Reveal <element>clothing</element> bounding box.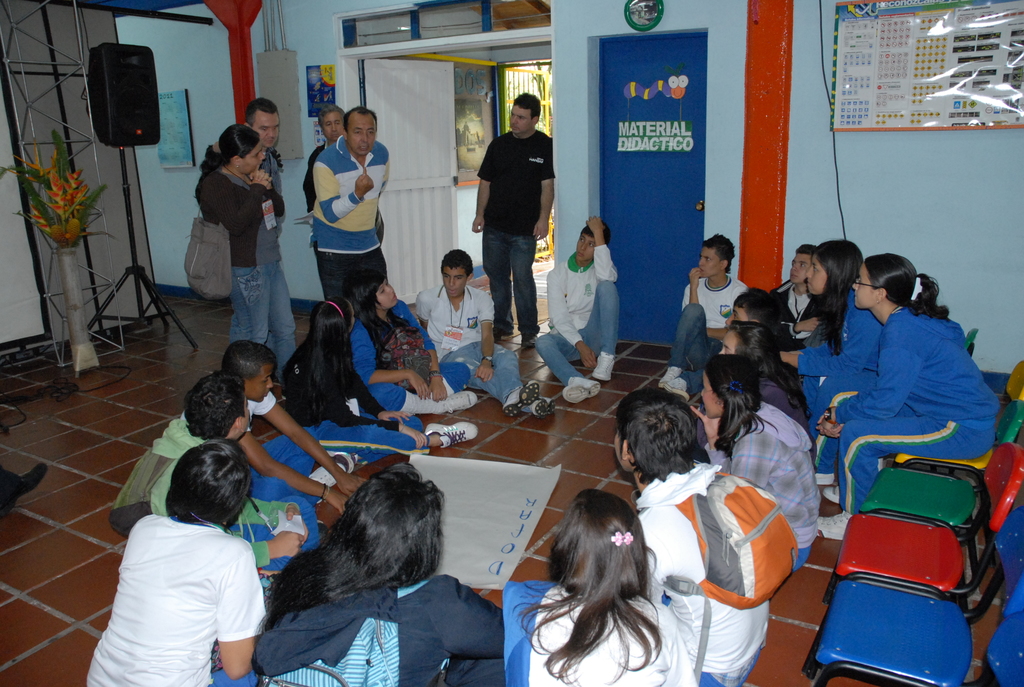
Revealed: x1=533, y1=242, x2=620, y2=390.
